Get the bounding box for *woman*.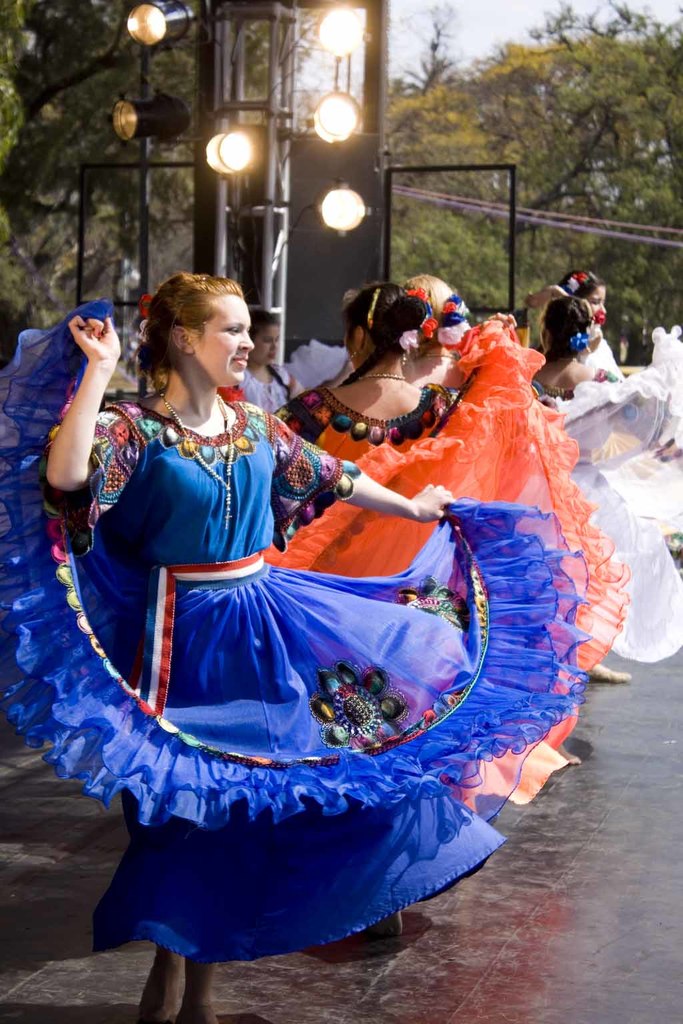
<box>267,283,630,795</box>.
